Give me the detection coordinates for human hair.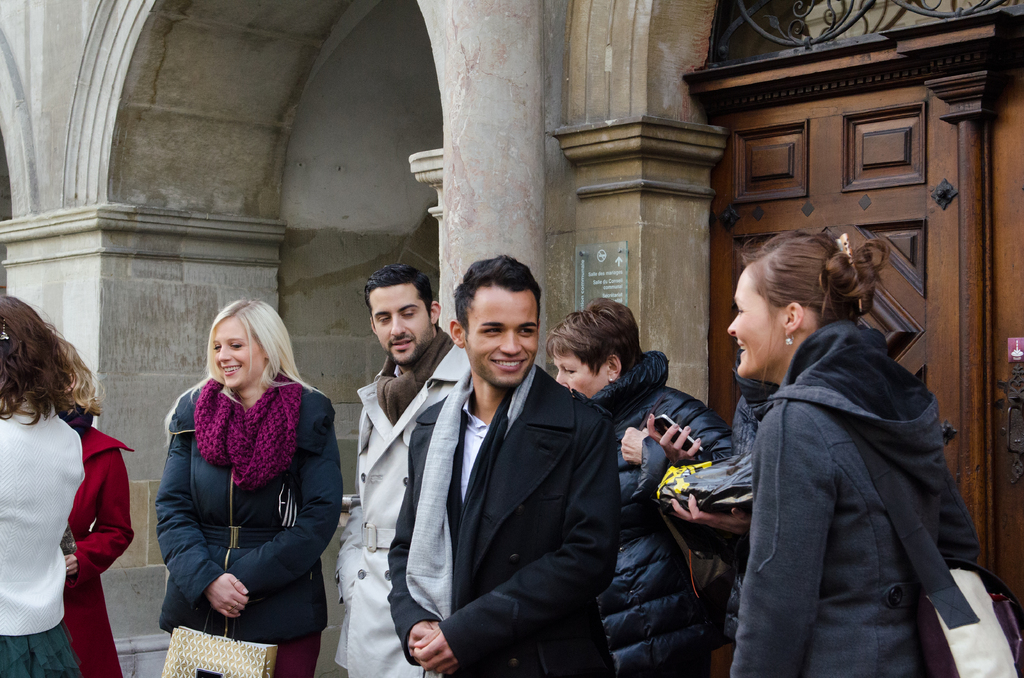
region(163, 296, 323, 449).
